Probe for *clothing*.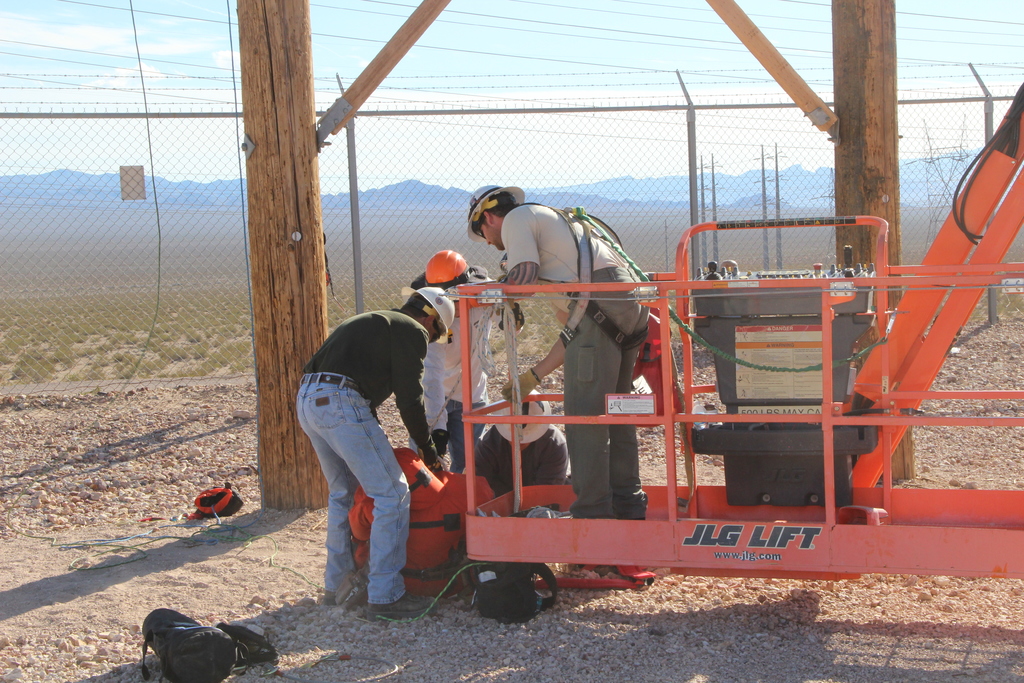
Probe result: [x1=296, y1=250, x2=445, y2=597].
